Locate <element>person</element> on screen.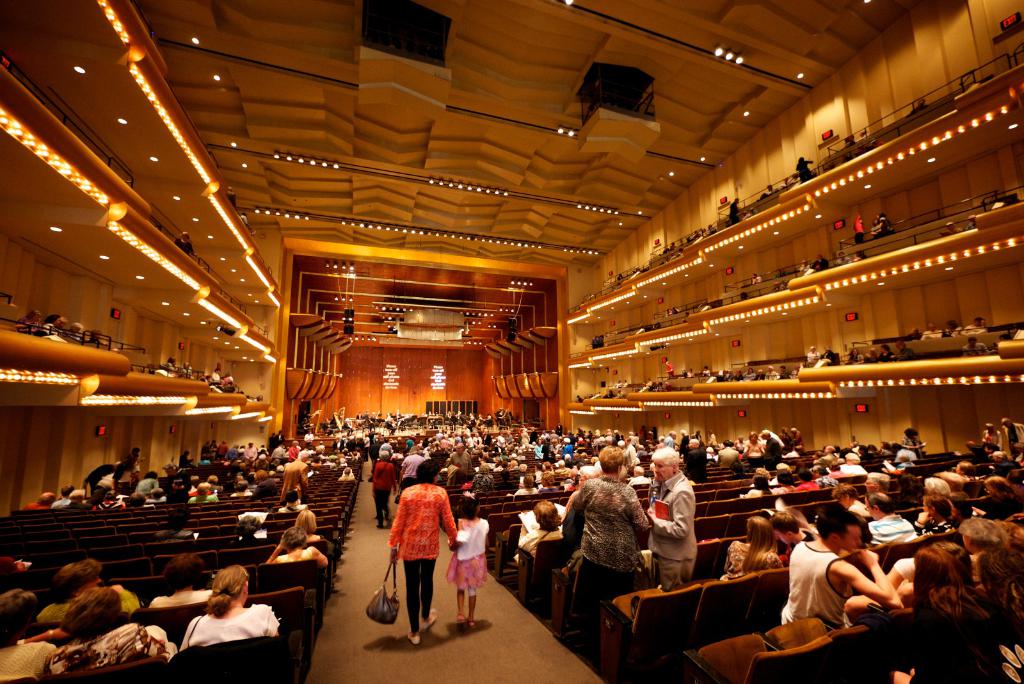
On screen at detection(267, 432, 276, 441).
